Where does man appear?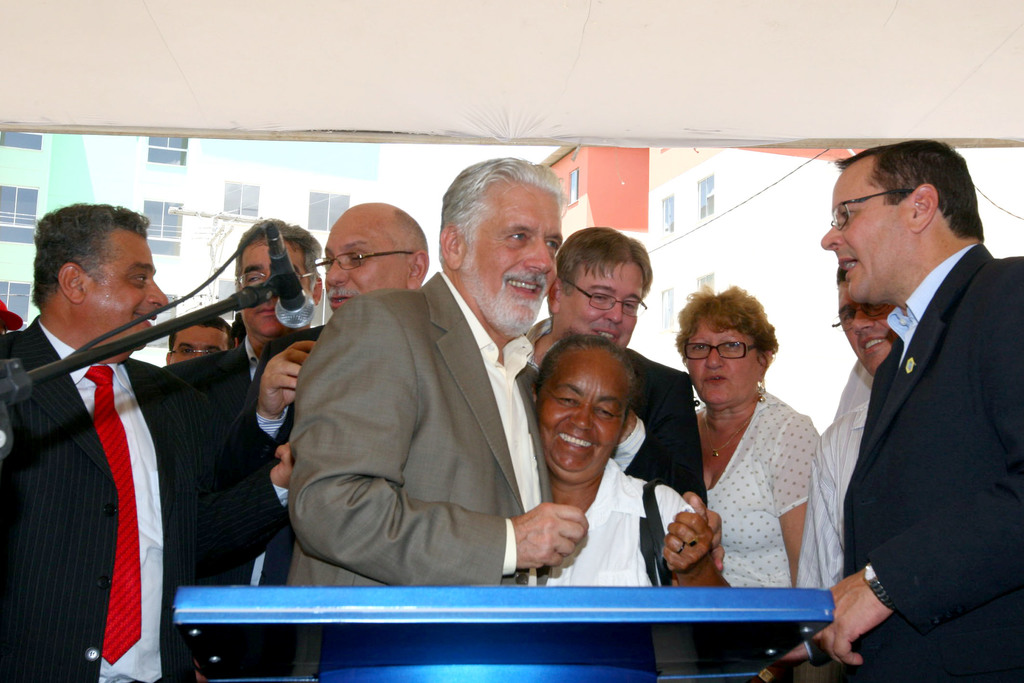
Appears at 144/210/328/680.
